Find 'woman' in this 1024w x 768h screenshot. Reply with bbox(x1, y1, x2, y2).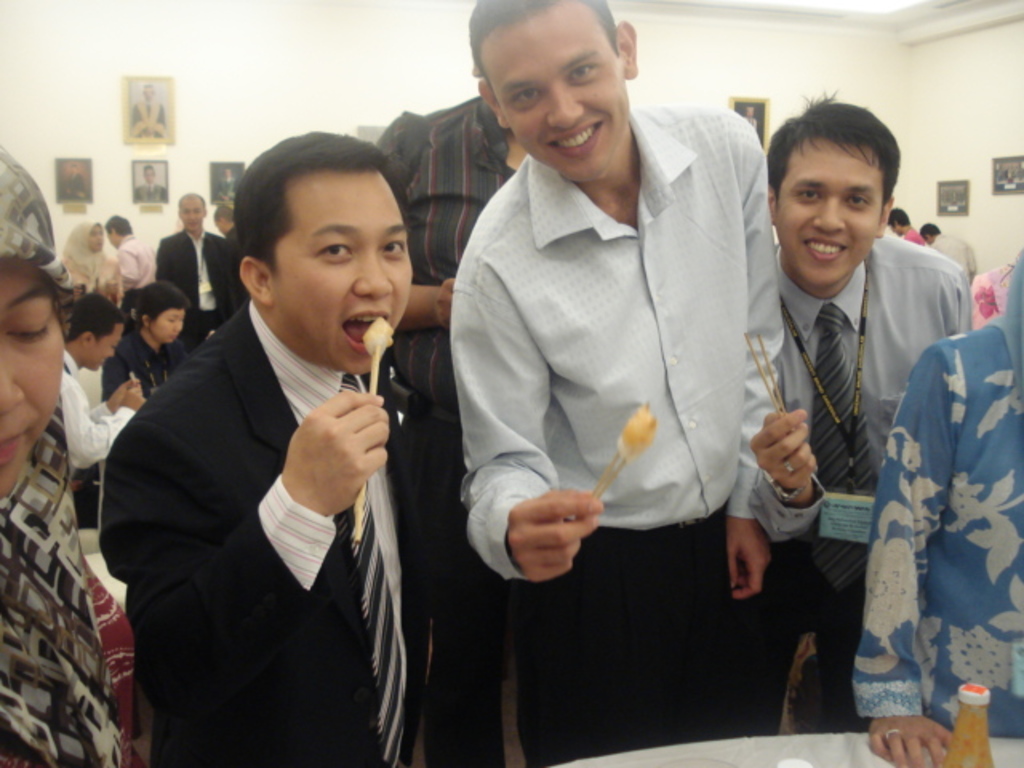
bbox(0, 149, 131, 766).
